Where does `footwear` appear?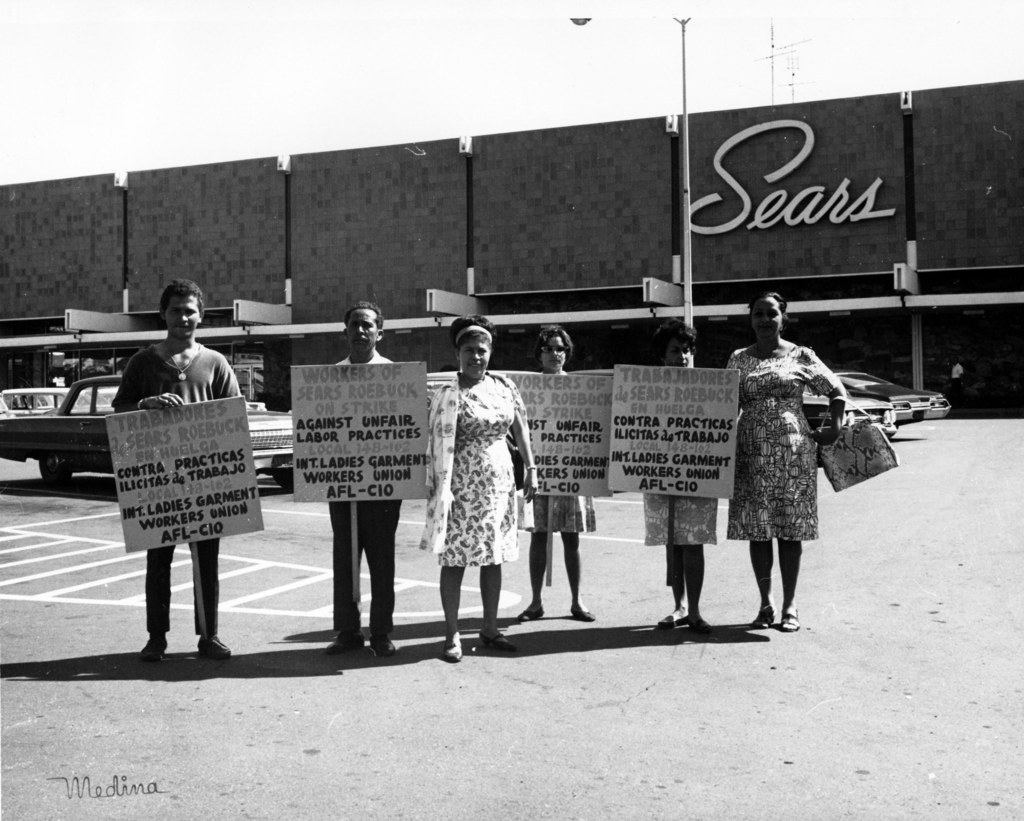
Appears at l=660, t=614, r=685, b=629.
